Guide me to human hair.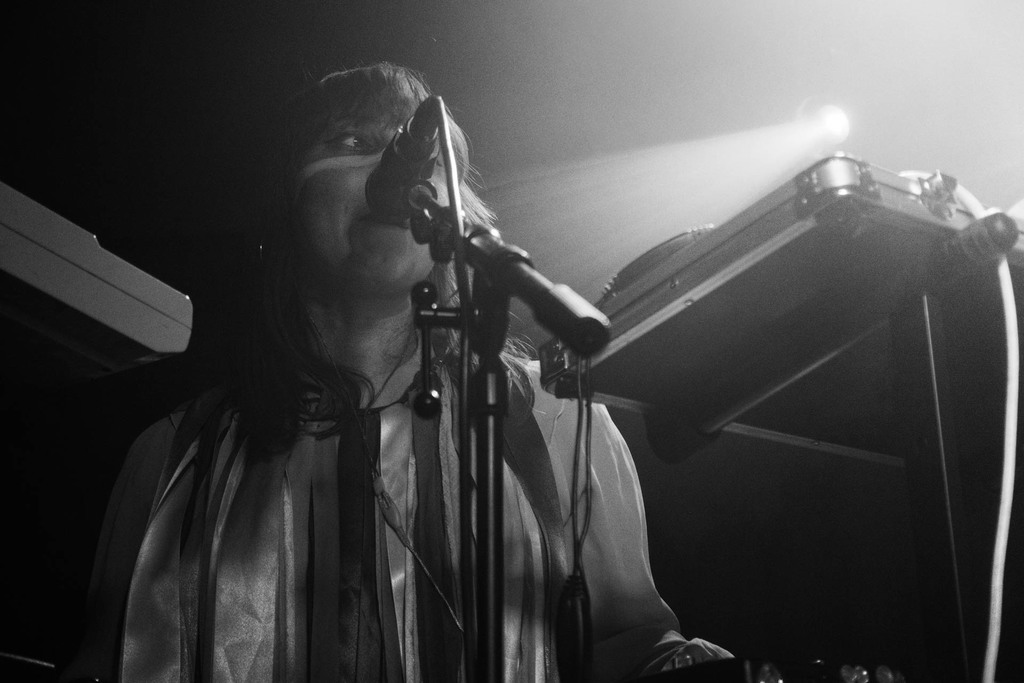
Guidance: x1=108, y1=60, x2=545, y2=470.
